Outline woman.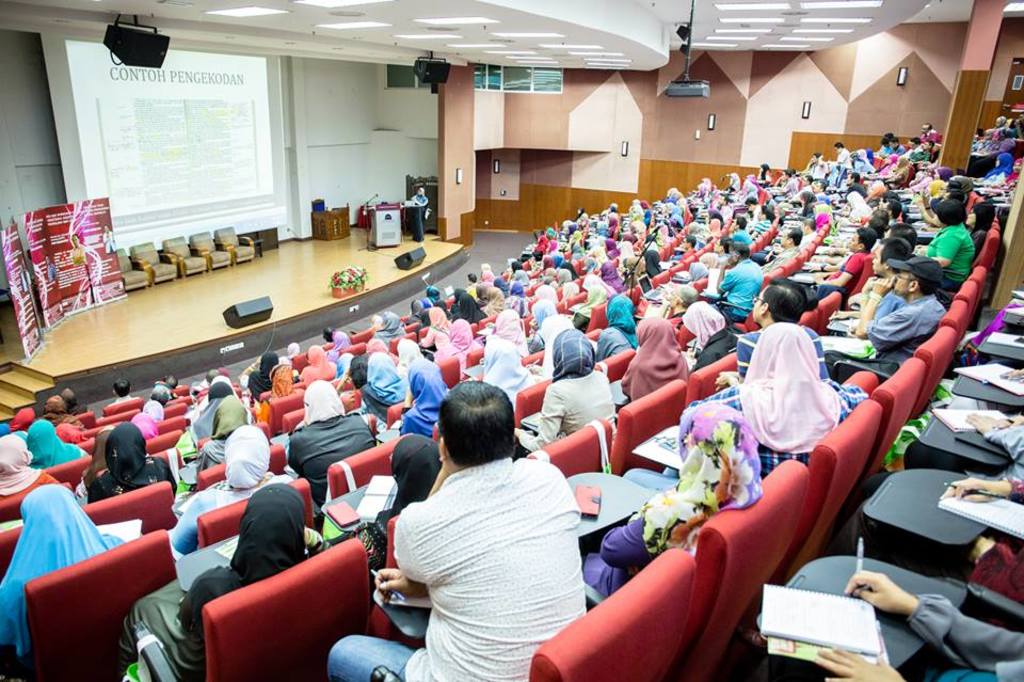
Outline: pyautogui.locateOnScreen(572, 240, 582, 252).
